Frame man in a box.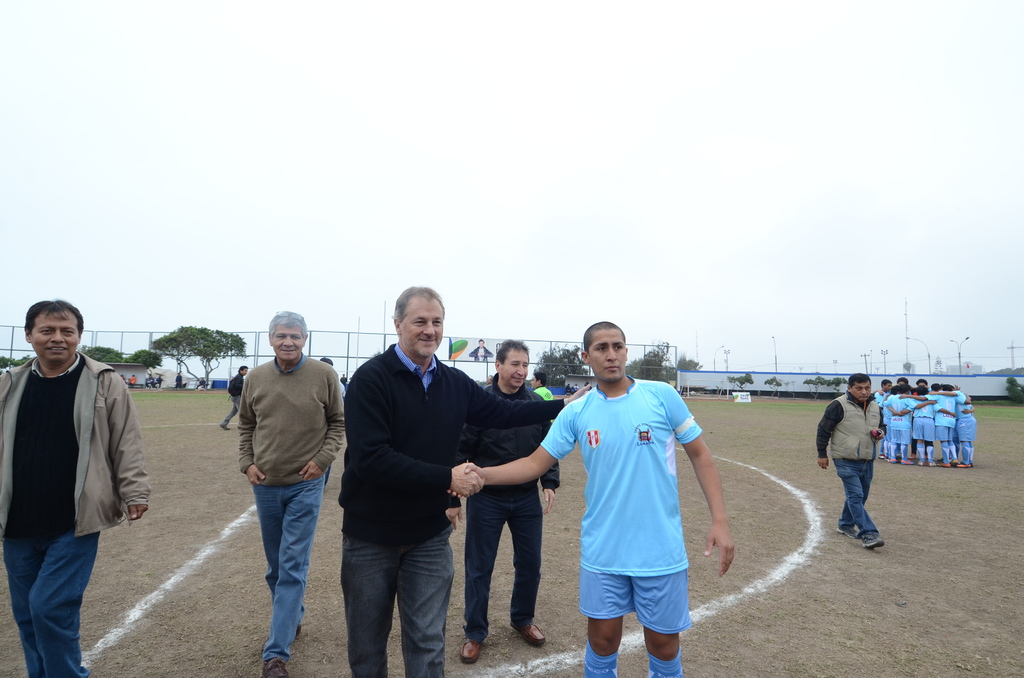
region(566, 382, 570, 392).
